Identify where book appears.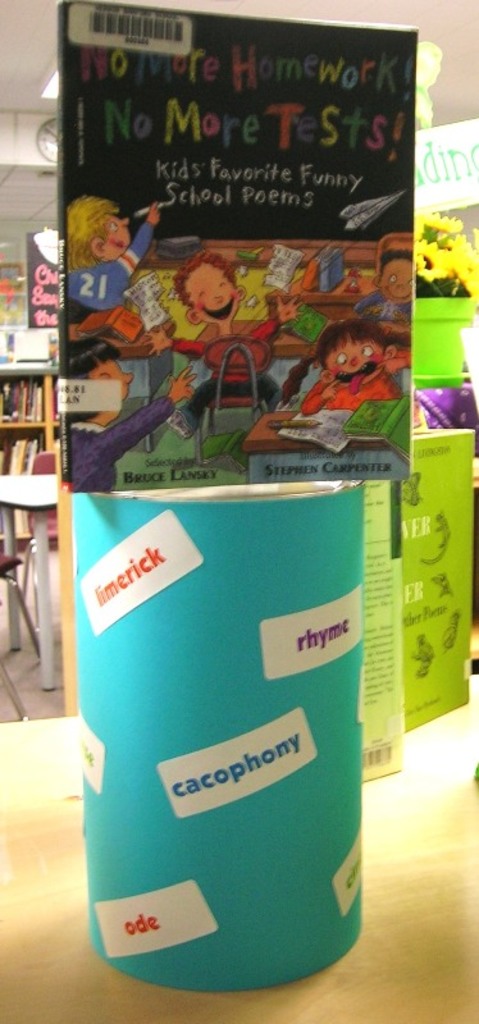
Appears at (left=50, top=0, right=415, bottom=509).
